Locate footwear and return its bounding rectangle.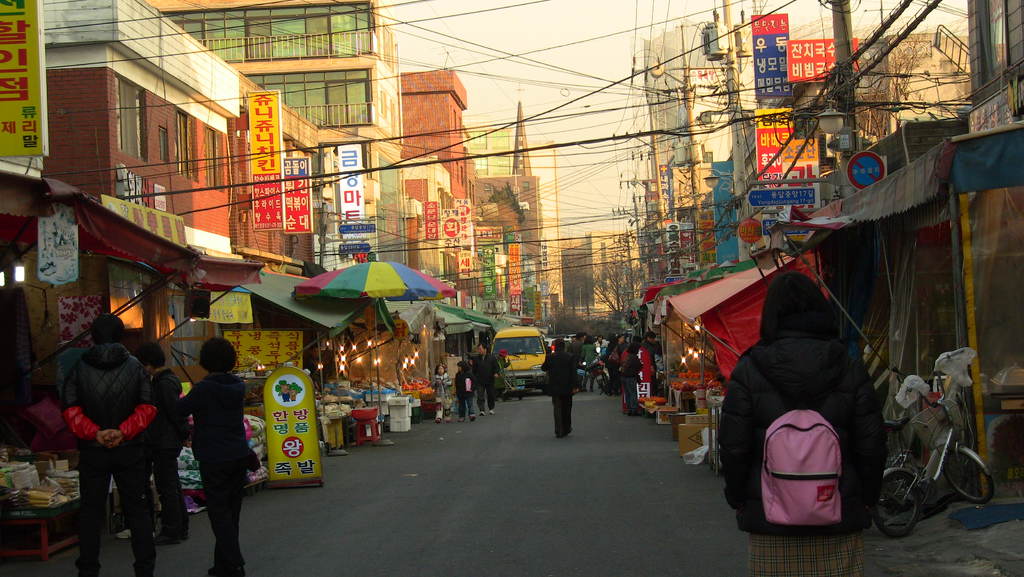
x1=458, y1=418, x2=464, y2=422.
